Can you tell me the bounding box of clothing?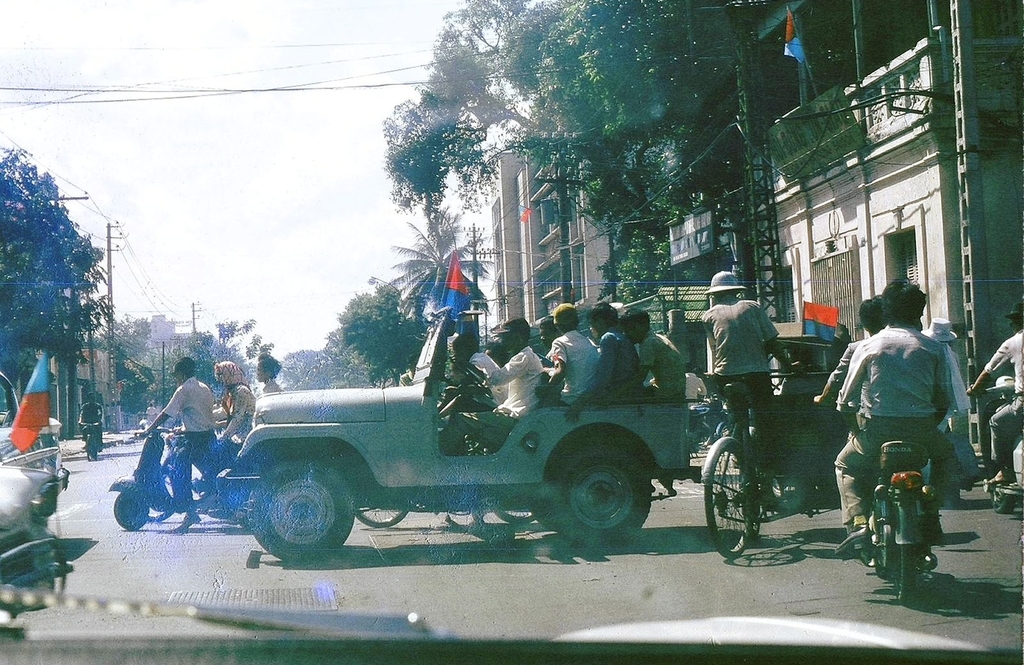
left=79, top=403, right=104, bottom=449.
